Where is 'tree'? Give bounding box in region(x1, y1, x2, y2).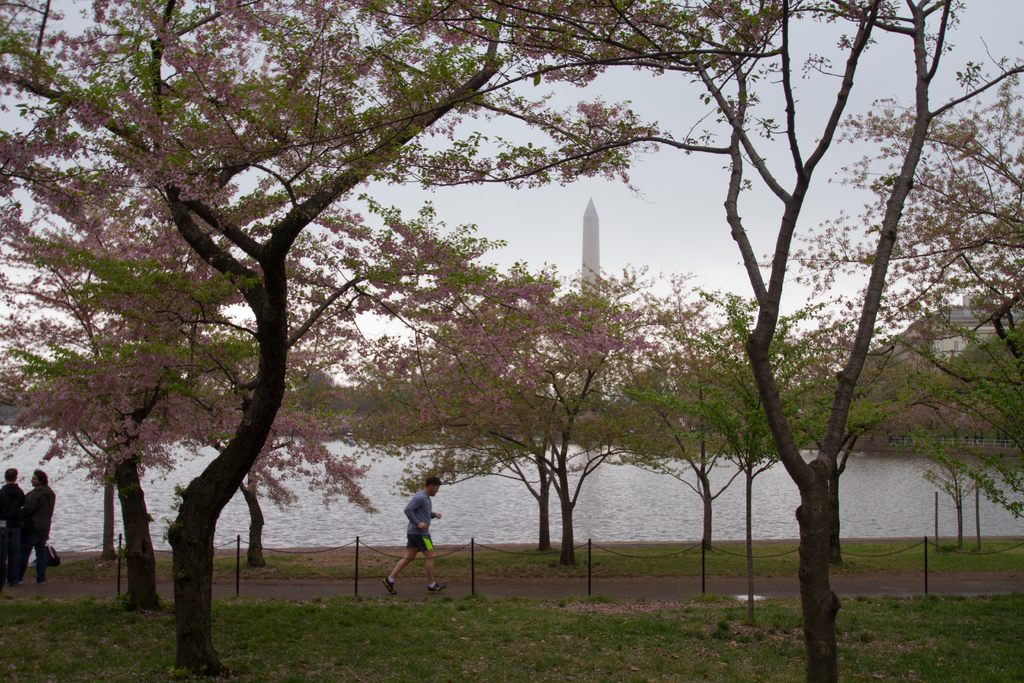
region(346, 258, 650, 554).
